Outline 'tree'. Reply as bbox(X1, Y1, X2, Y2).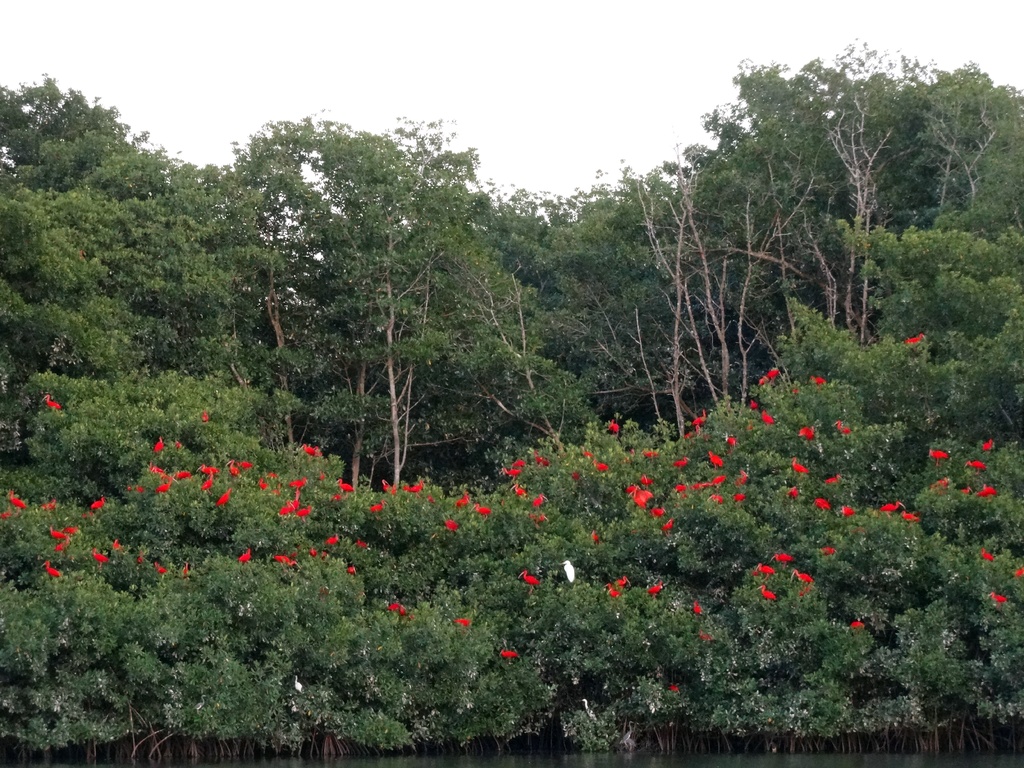
bbox(0, 67, 268, 521).
